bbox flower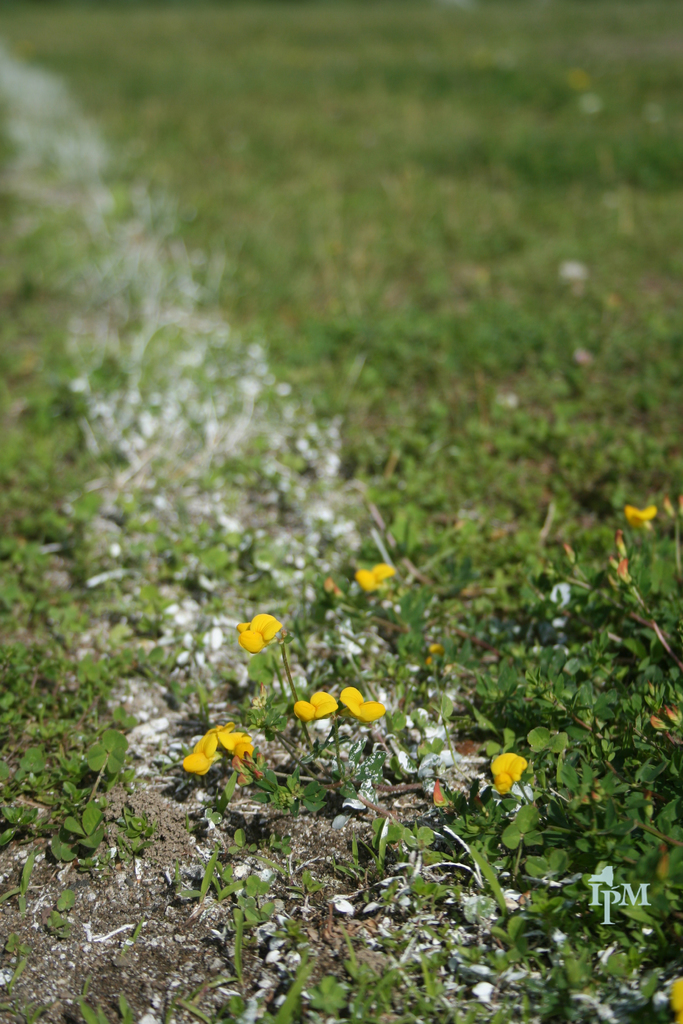
box(490, 746, 529, 792)
